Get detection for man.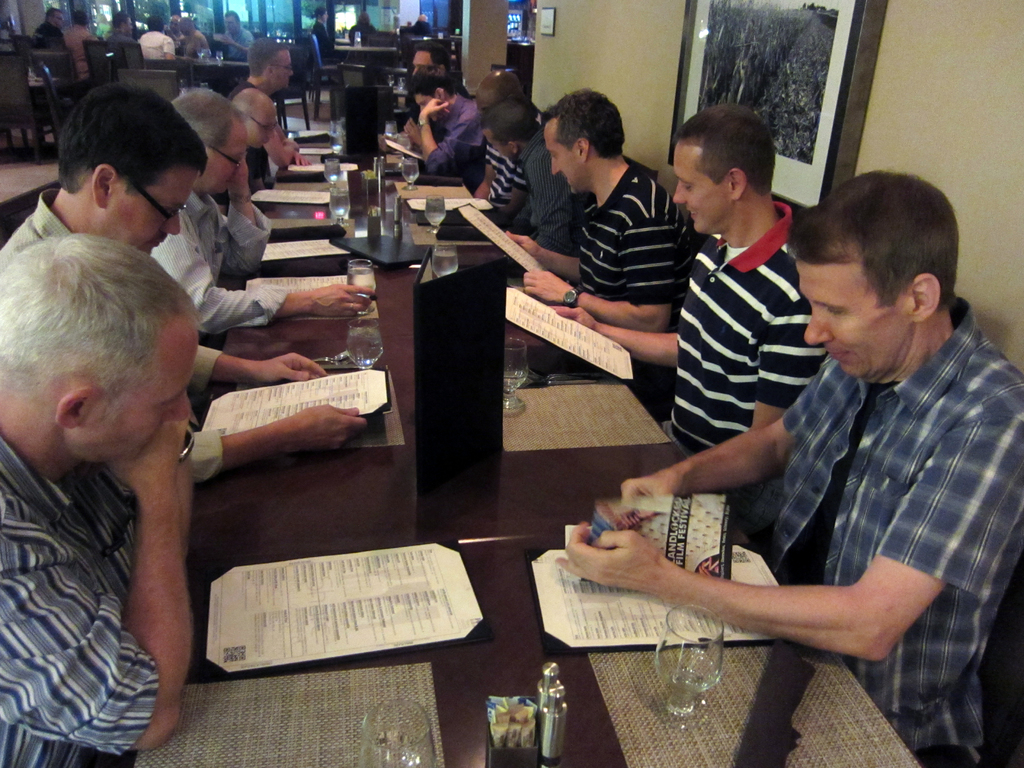
Detection: x1=556 y1=169 x2=1023 y2=767.
